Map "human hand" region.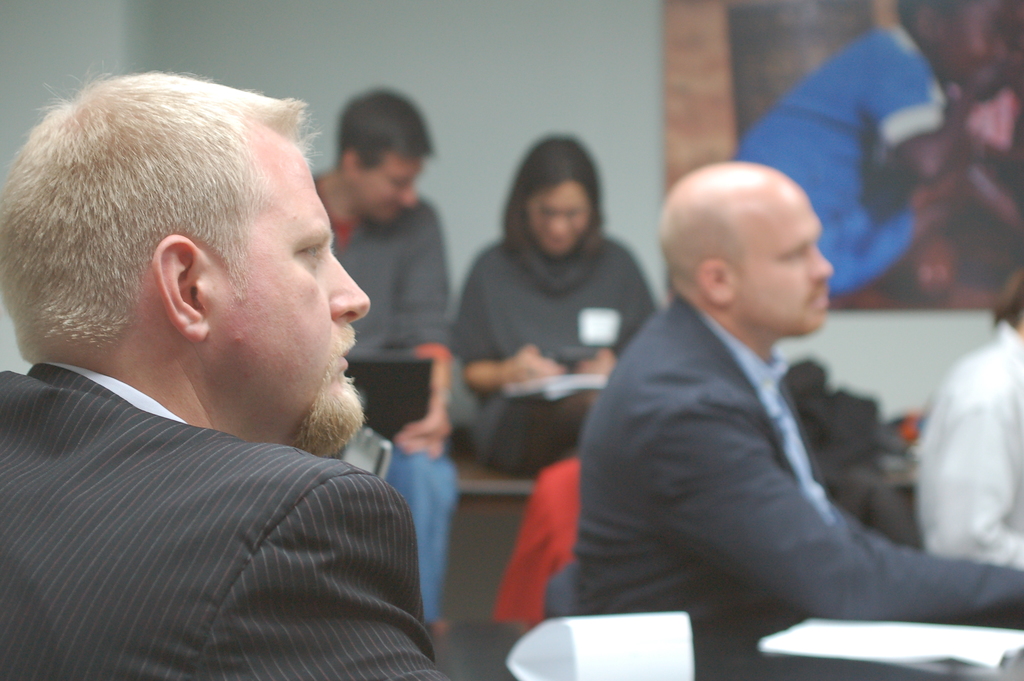
Mapped to <bbox>508, 348, 567, 386</bbox>.
